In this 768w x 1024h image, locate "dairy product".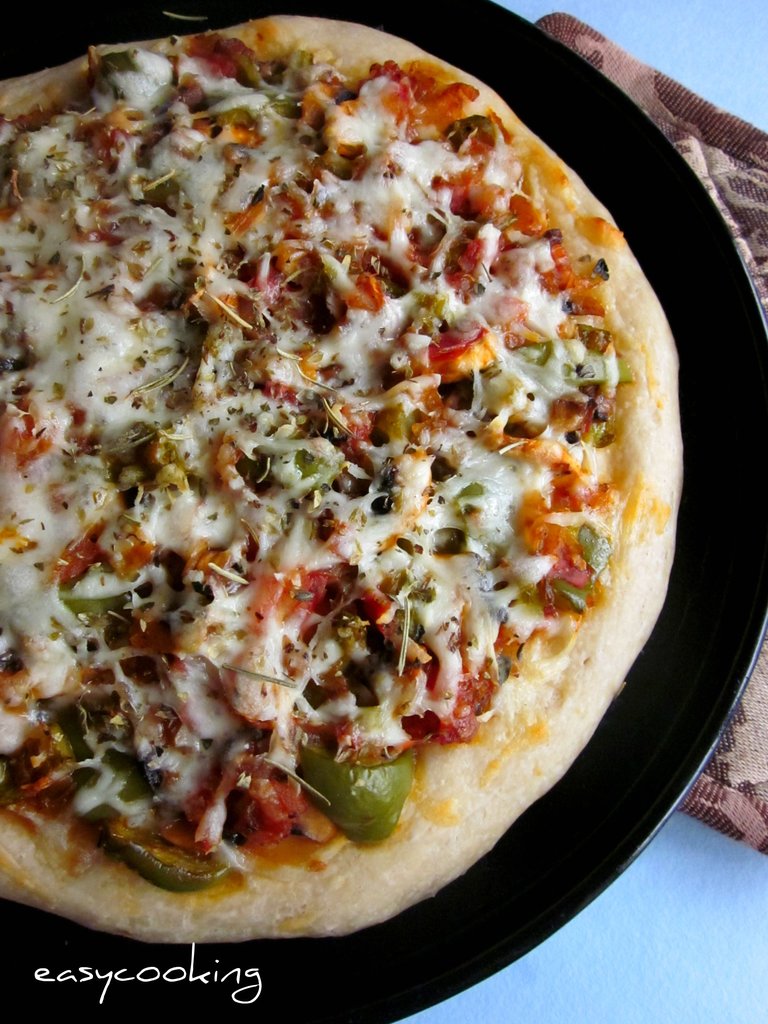
Bounding box: (0,42,616,877).
